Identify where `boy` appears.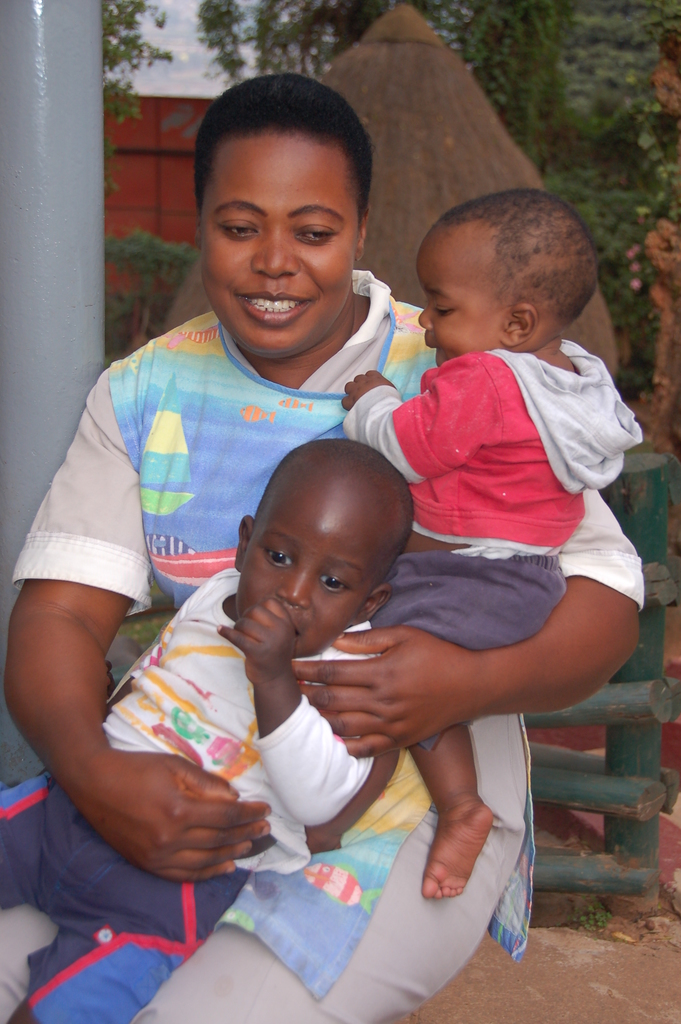
Appears at bbox(0, 440, 397, 1023).
